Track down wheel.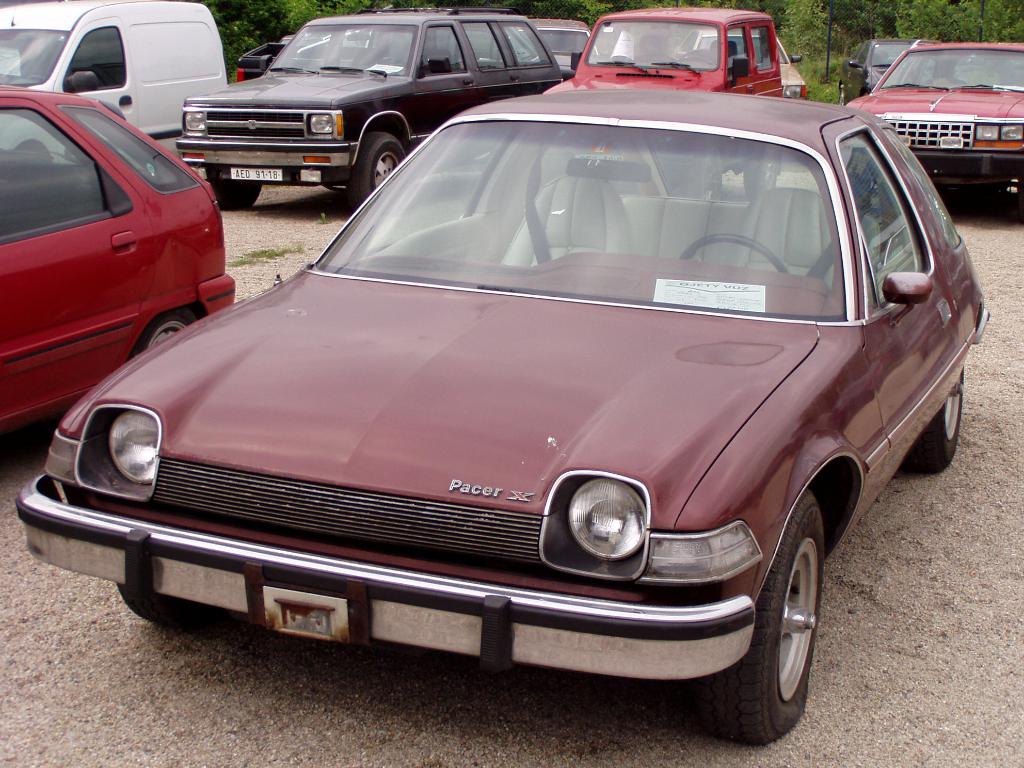
Tracked to <bbox>696, 492, 826, 748</bbox>.
